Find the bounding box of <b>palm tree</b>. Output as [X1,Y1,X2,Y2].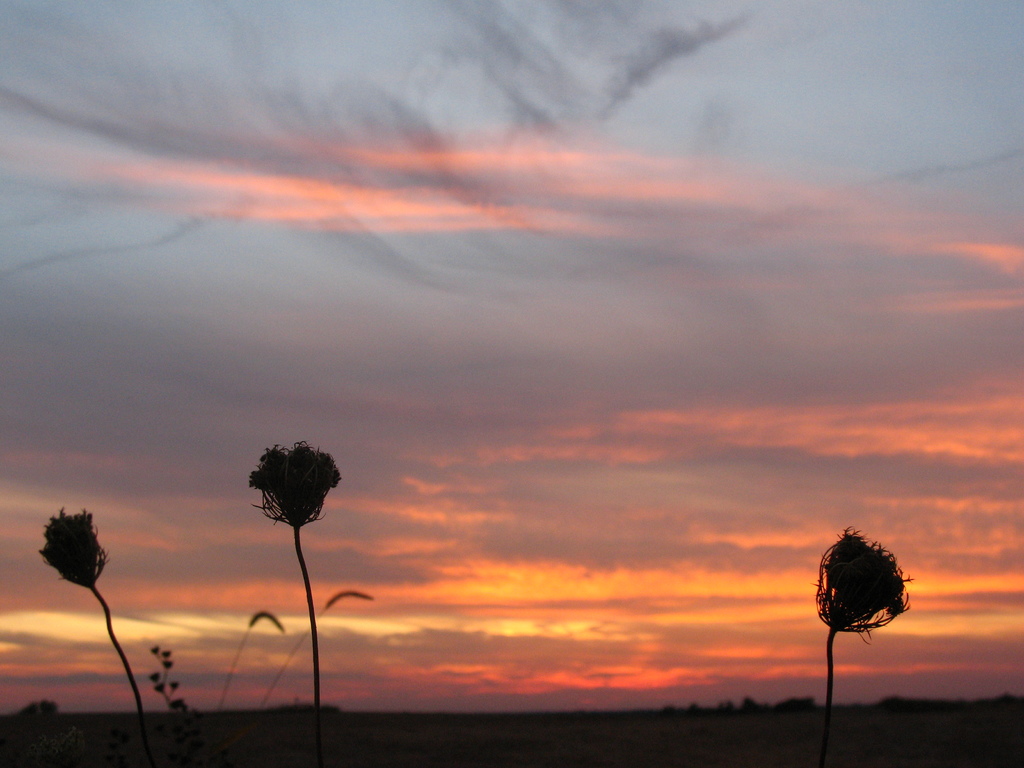
[801,524,905,708].
